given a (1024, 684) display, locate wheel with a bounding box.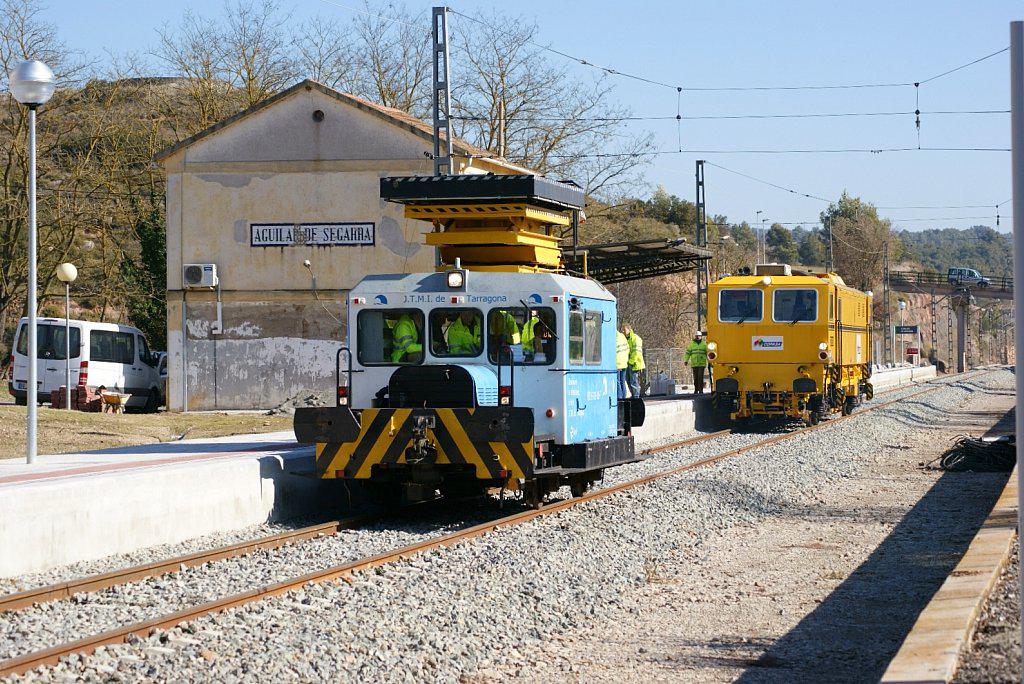
Located: l=809, t=412, r=821, b=427.
